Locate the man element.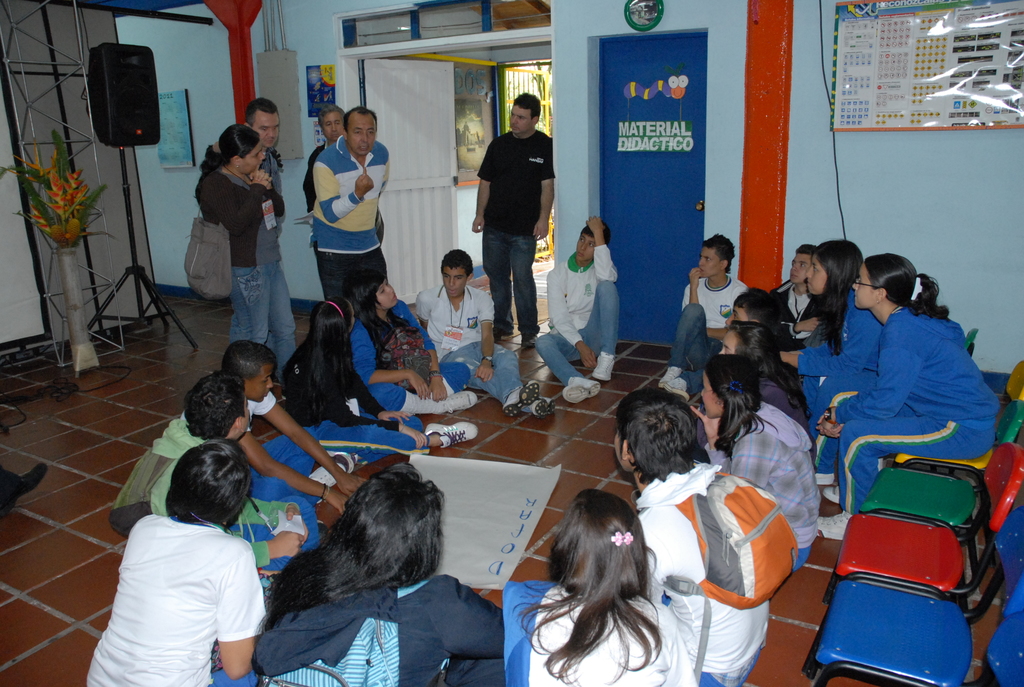
Element bbox: 408,246,550,422.
